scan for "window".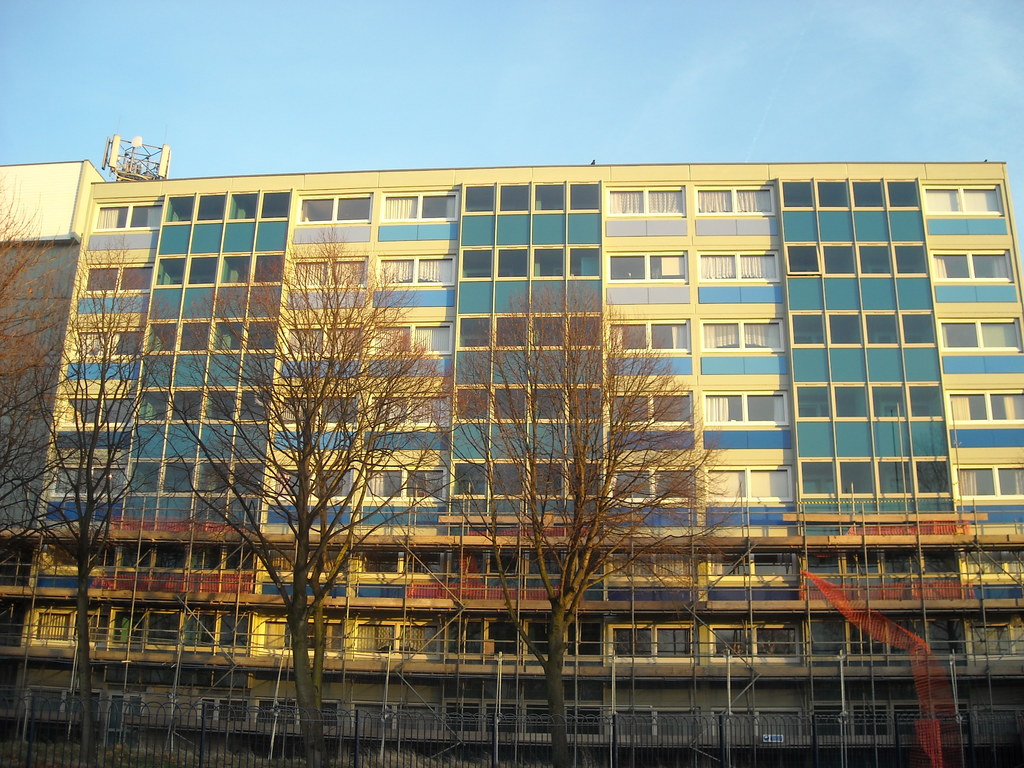
Scan result: (281, 391, 360, 423).
